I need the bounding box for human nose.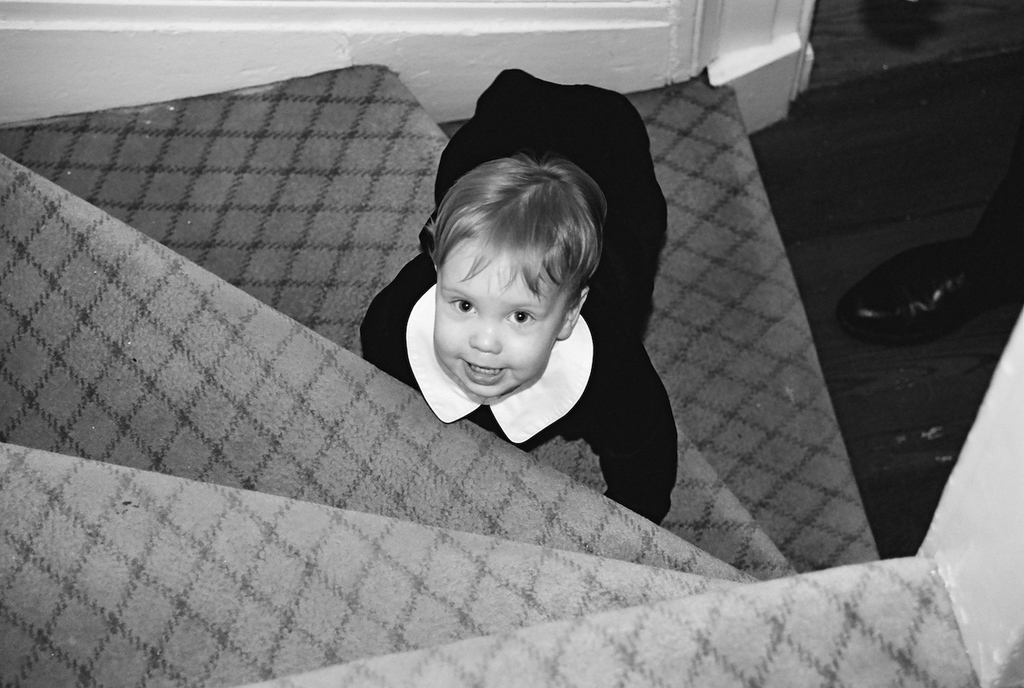
Here it is: 466:314:499:351.
